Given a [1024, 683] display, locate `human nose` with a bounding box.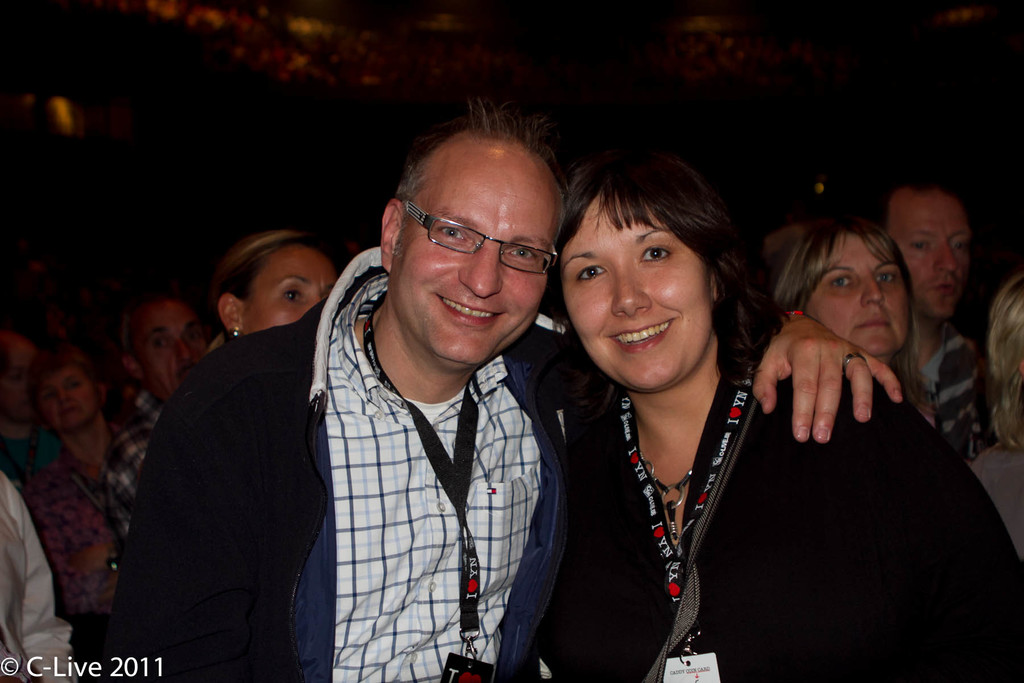
Located: pyautogui.locateOnScreen(173, 334, 194, 361).
